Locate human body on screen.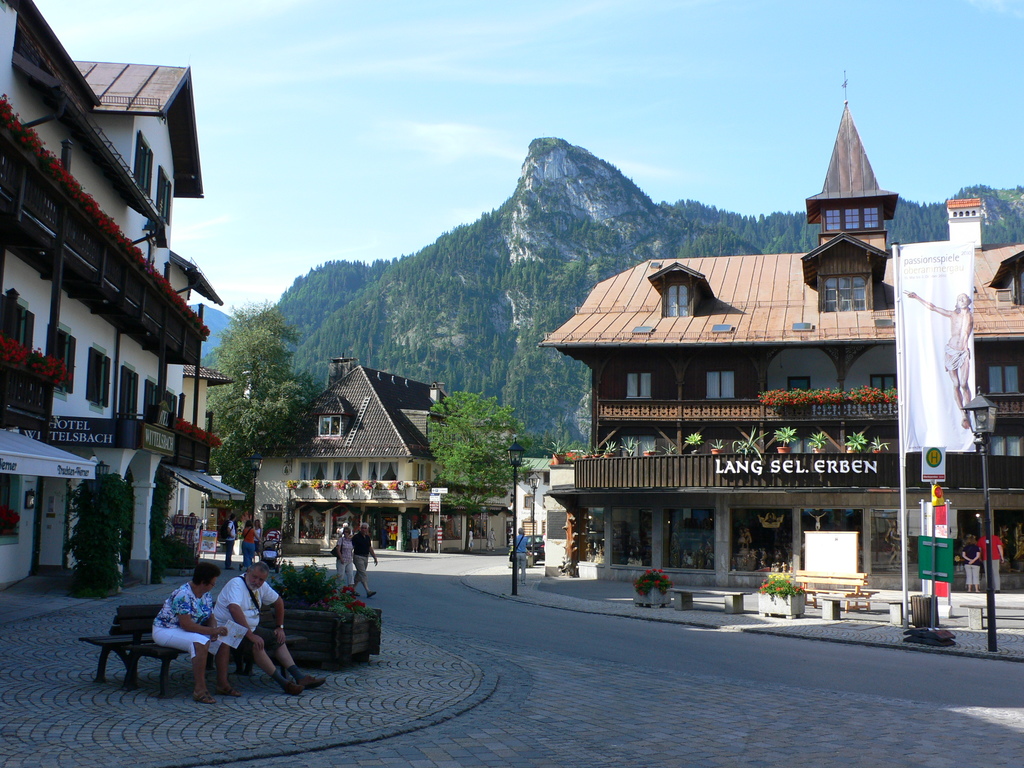
On screen at bbox=[227, 524, 236, 572].
